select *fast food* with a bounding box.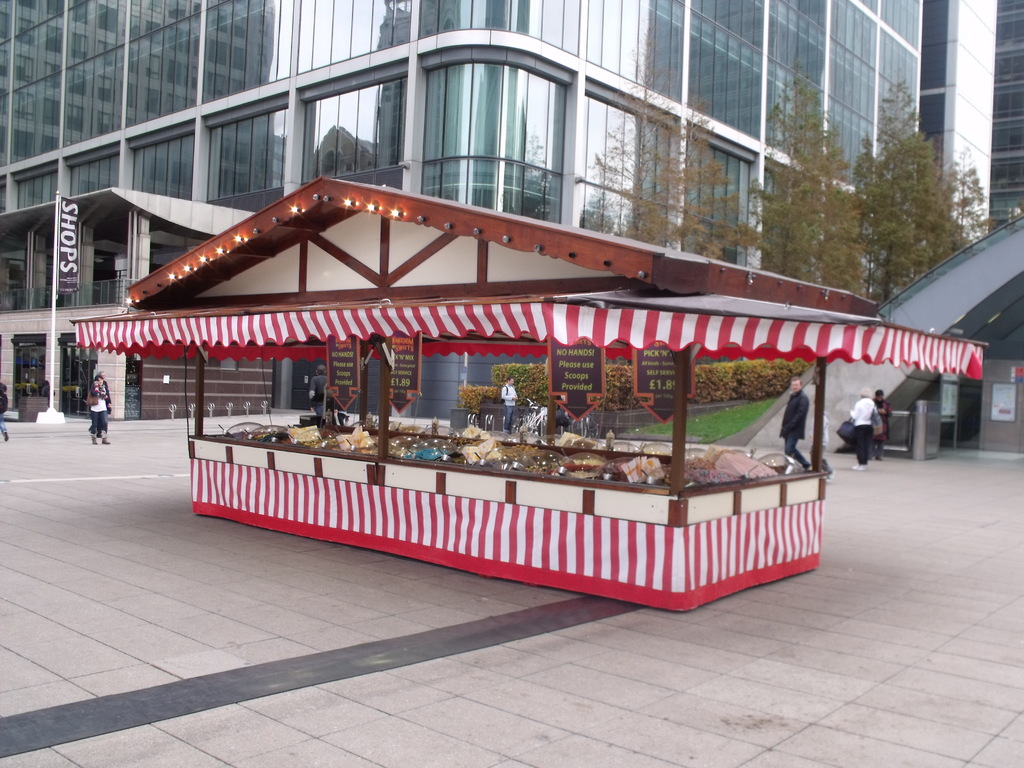
rect(346, 426, 364, 441).
